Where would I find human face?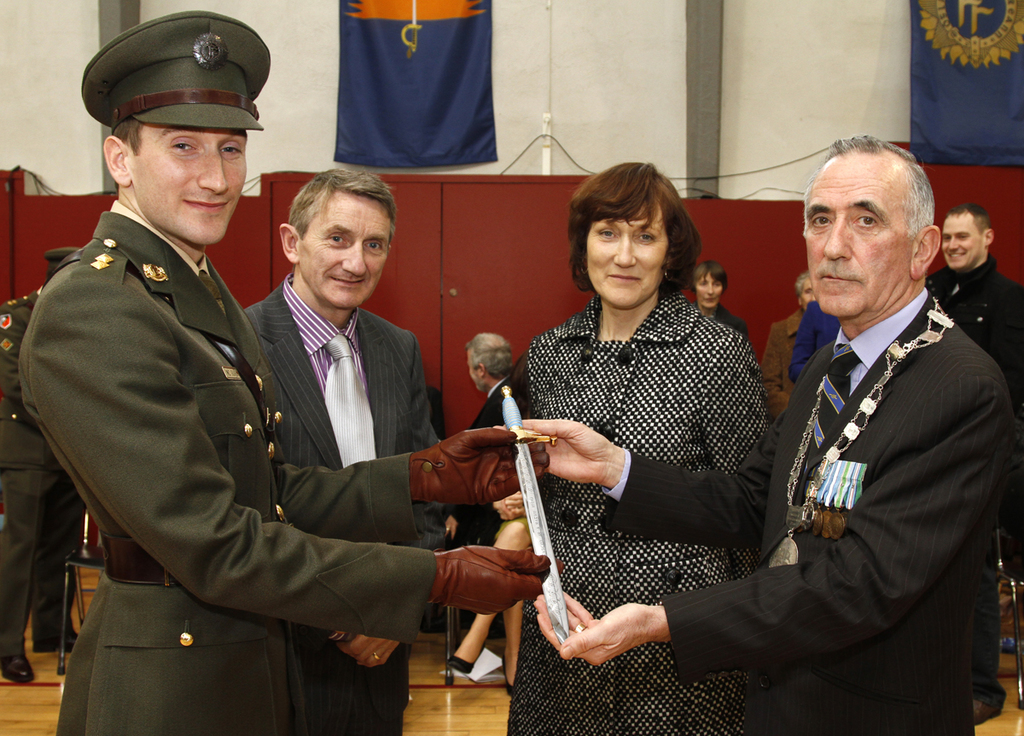
At 131/126/247/247.
